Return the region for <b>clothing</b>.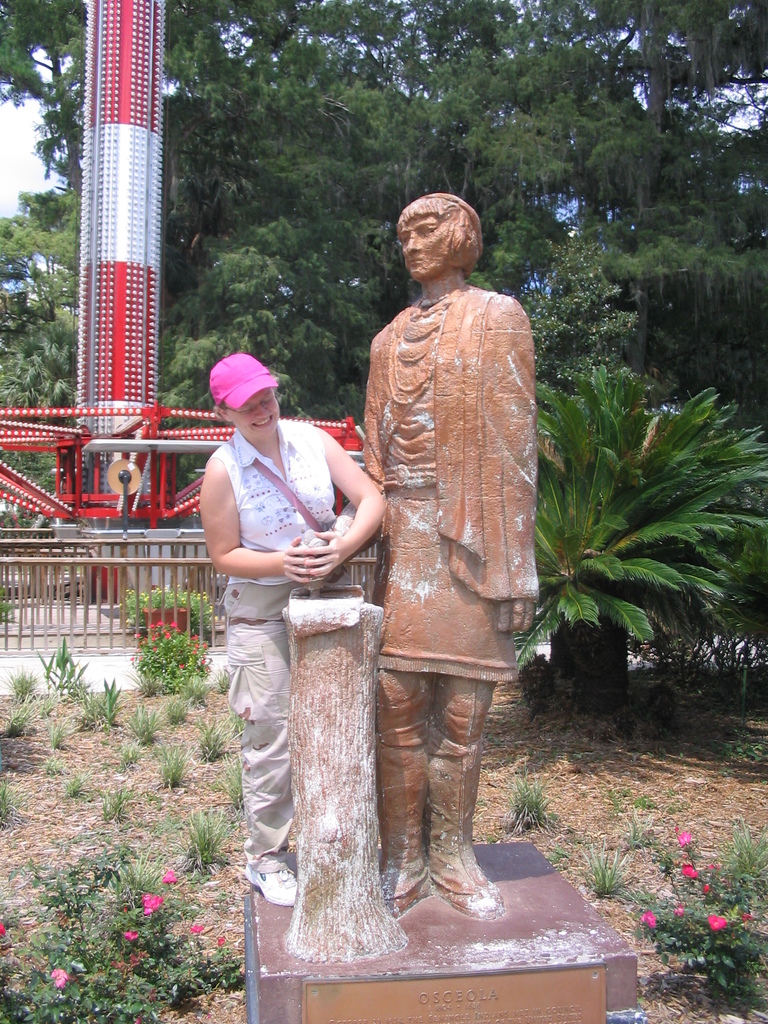
(358,274,537,691).
